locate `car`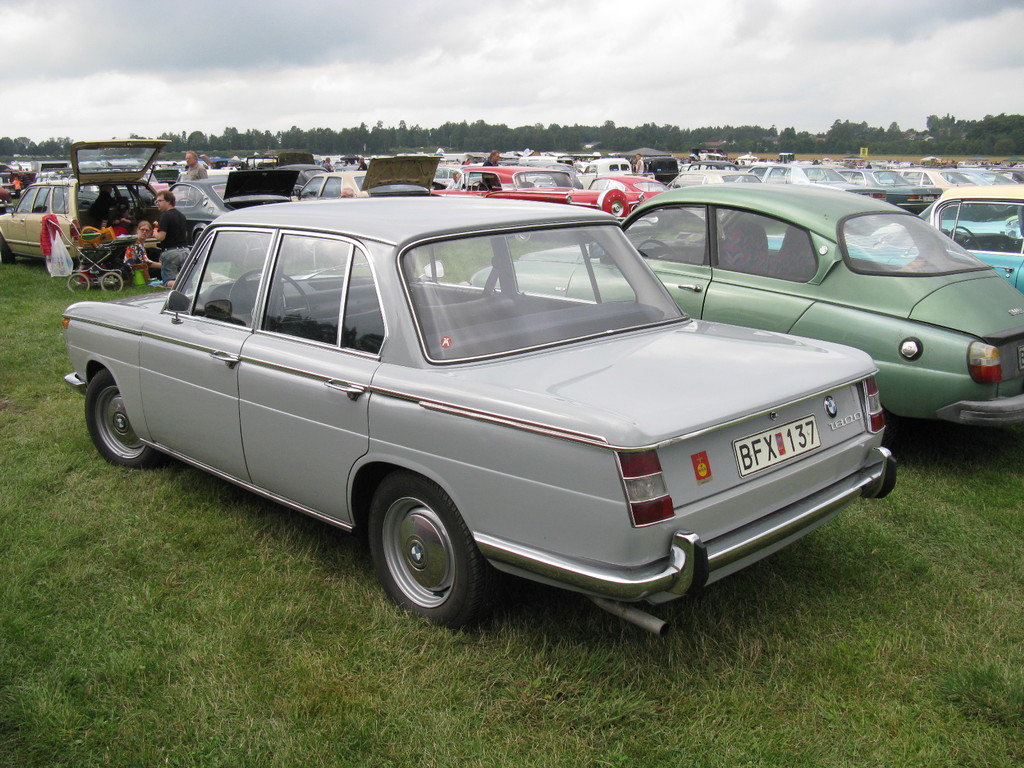
select_region(178, 167, 297, 244)
